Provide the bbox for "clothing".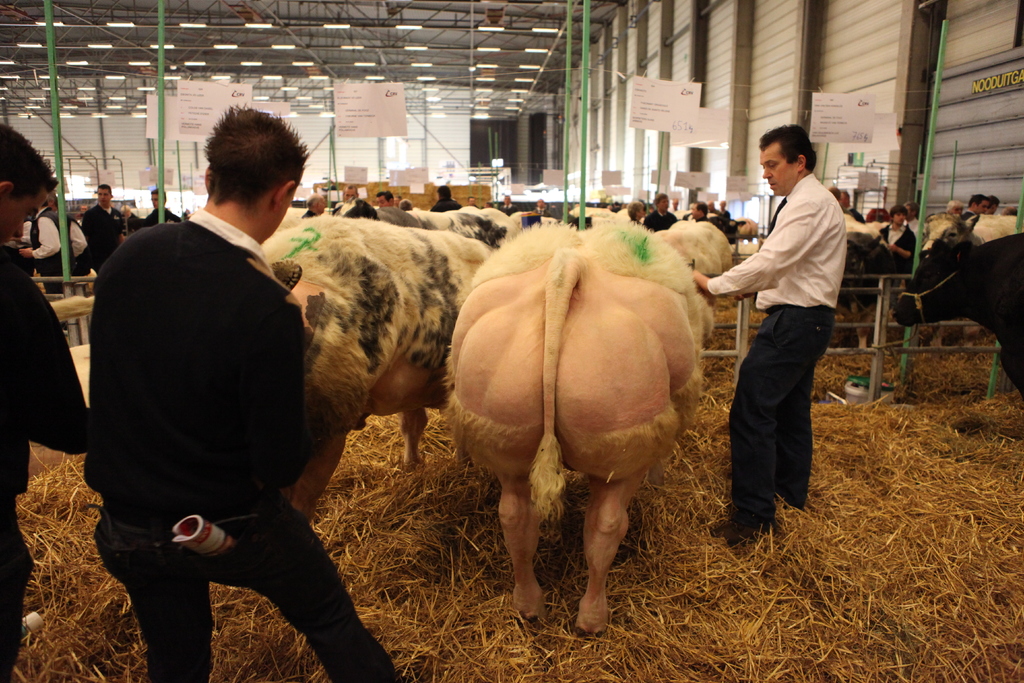
select_region(83, 199, 123, 281).
